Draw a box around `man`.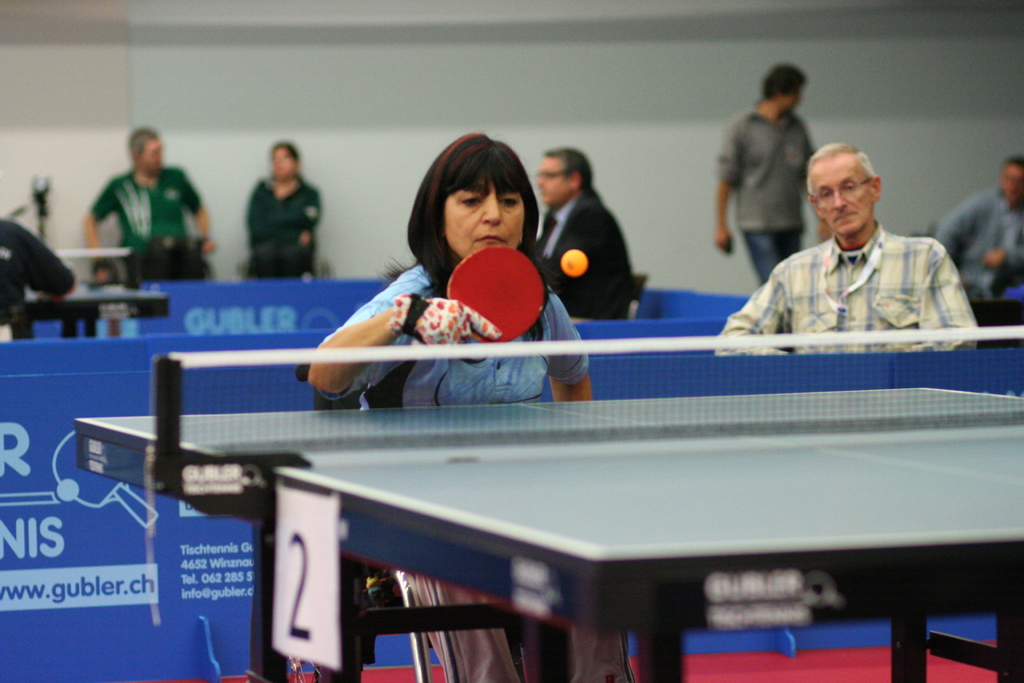
527, 147, 635, 325.
